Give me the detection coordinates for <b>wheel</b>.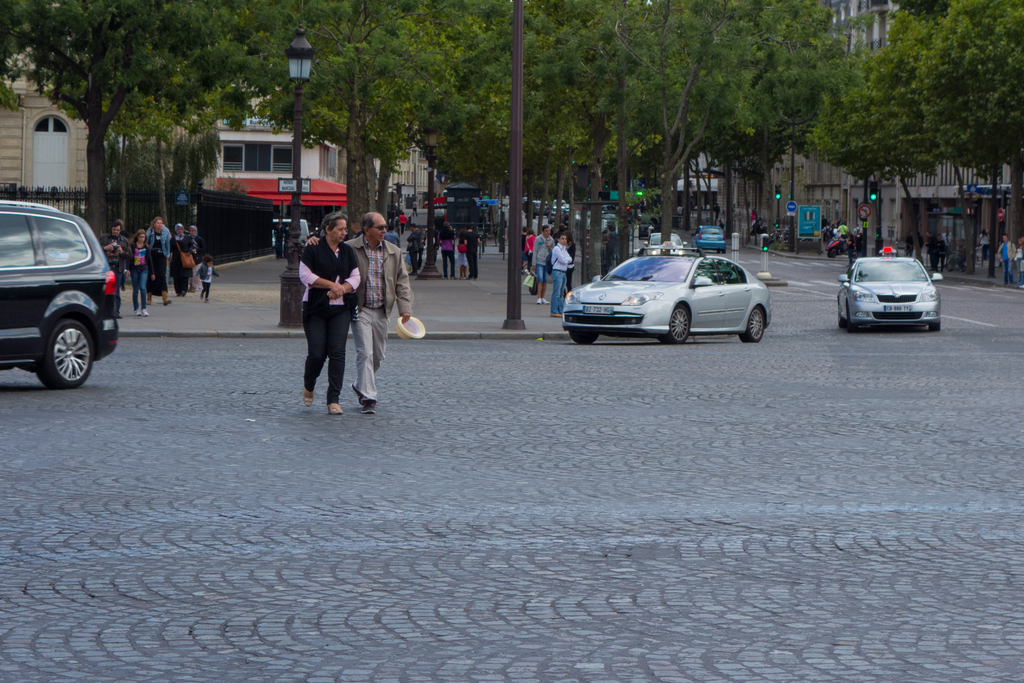
rect(929, 322, 945, 333).
